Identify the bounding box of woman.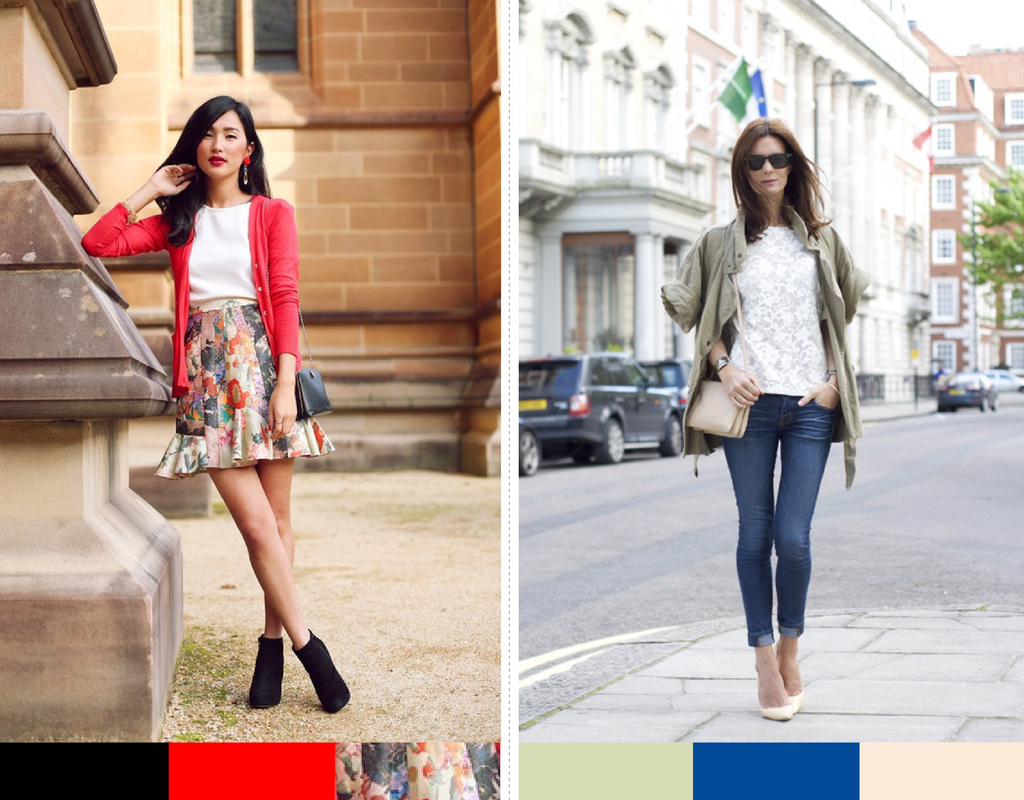
select_region(74, 95, 359, 715).
